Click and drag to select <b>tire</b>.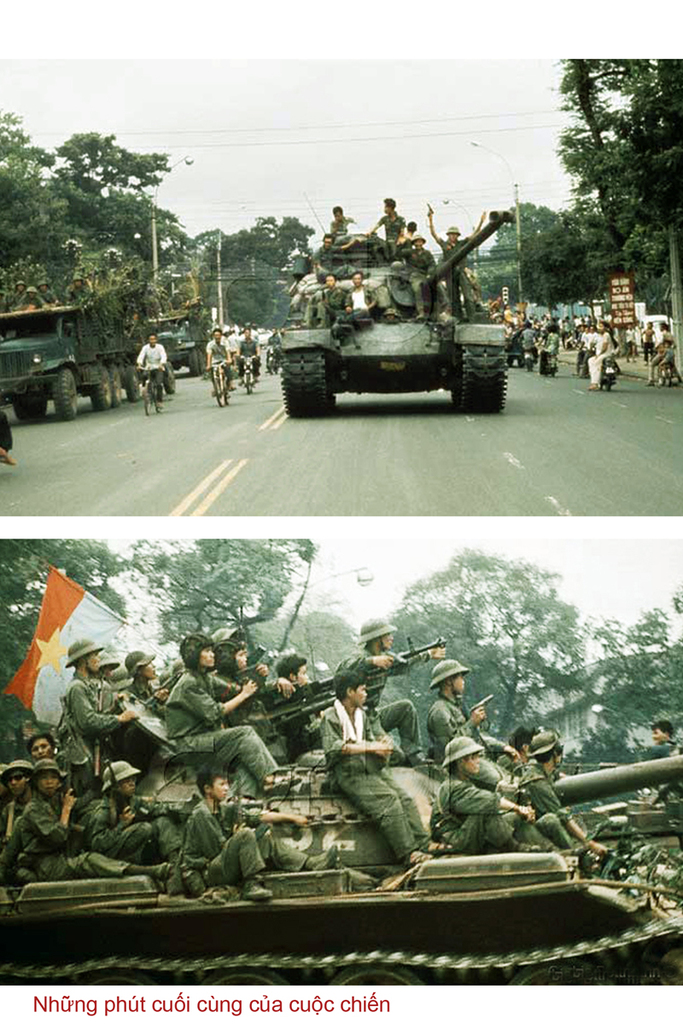
Selection: x1=241 y1=373 x2=259 y2=394.
